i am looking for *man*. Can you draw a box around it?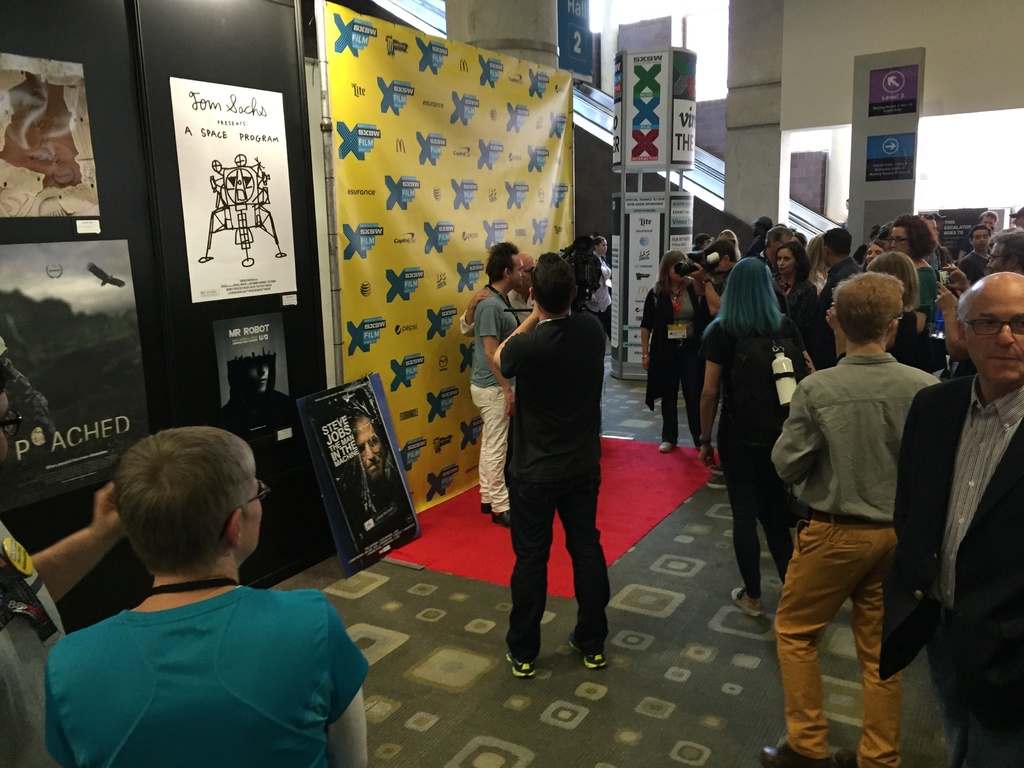
Sure, the bounding box is select_region(982, 224, 1023, 274).
